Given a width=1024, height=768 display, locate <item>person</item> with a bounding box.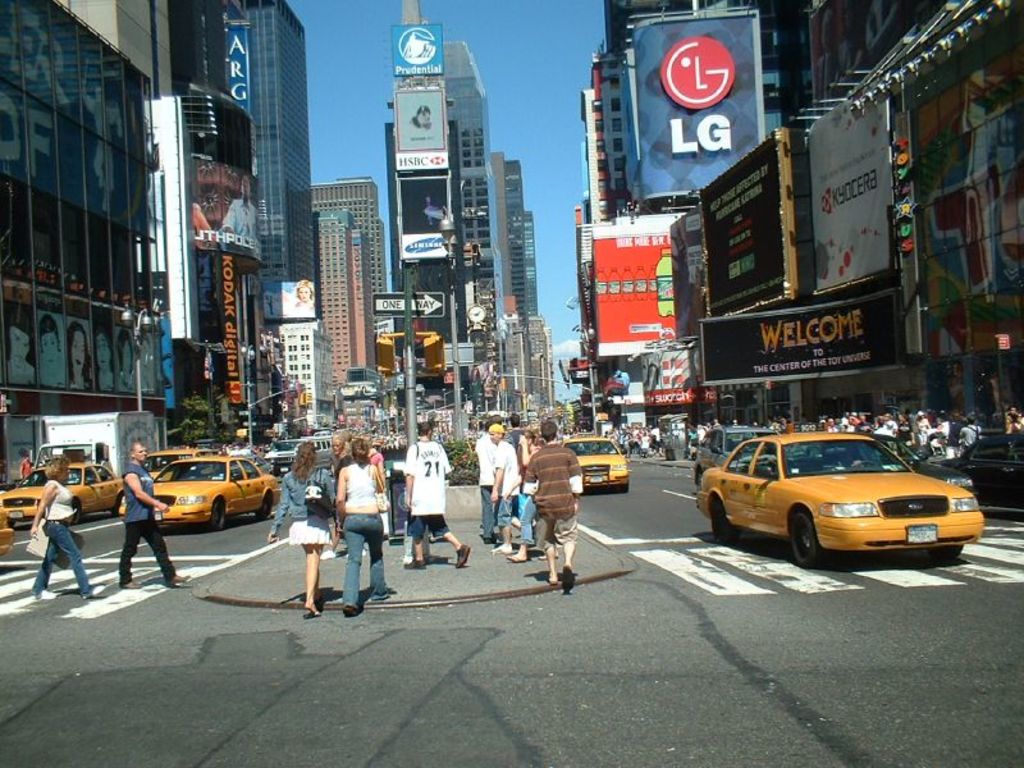
Located: [334, 436, 384, 620].
